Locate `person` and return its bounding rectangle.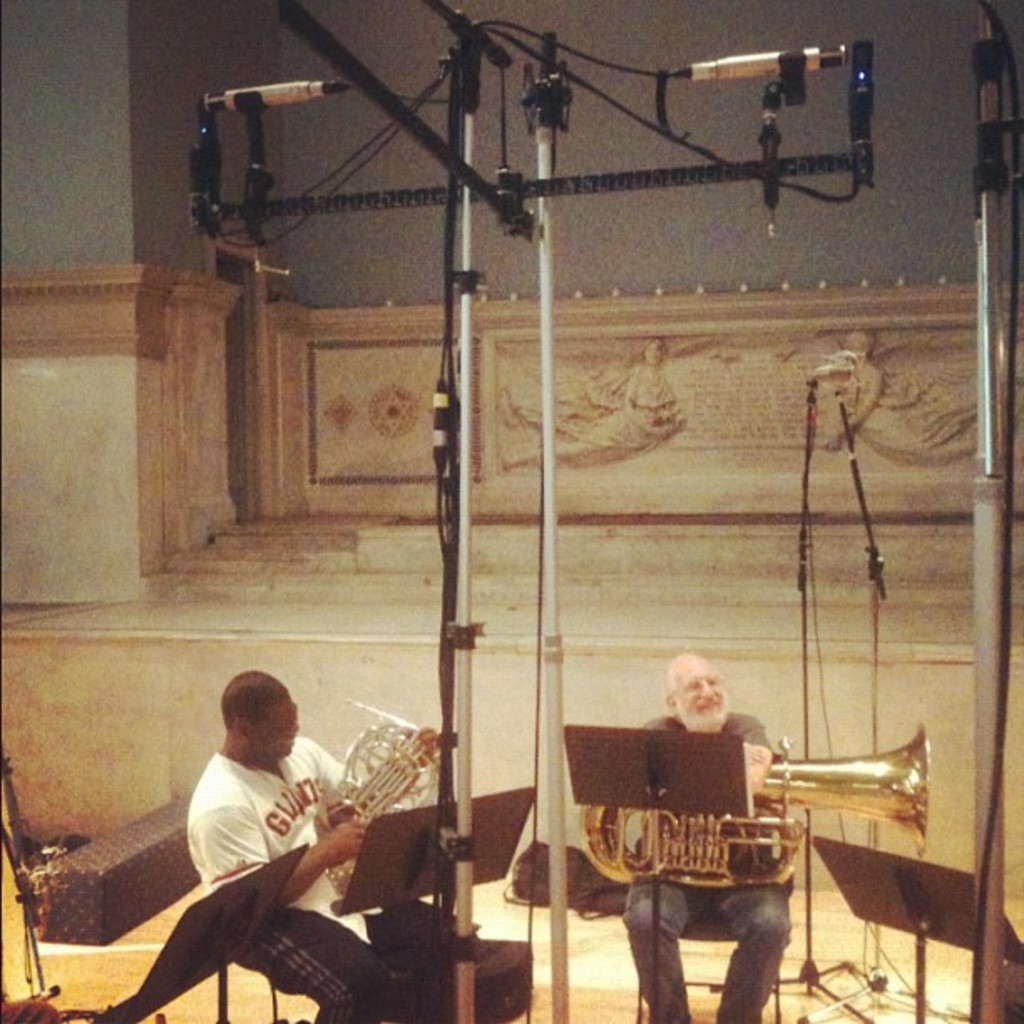
(617,646,791,1022).
